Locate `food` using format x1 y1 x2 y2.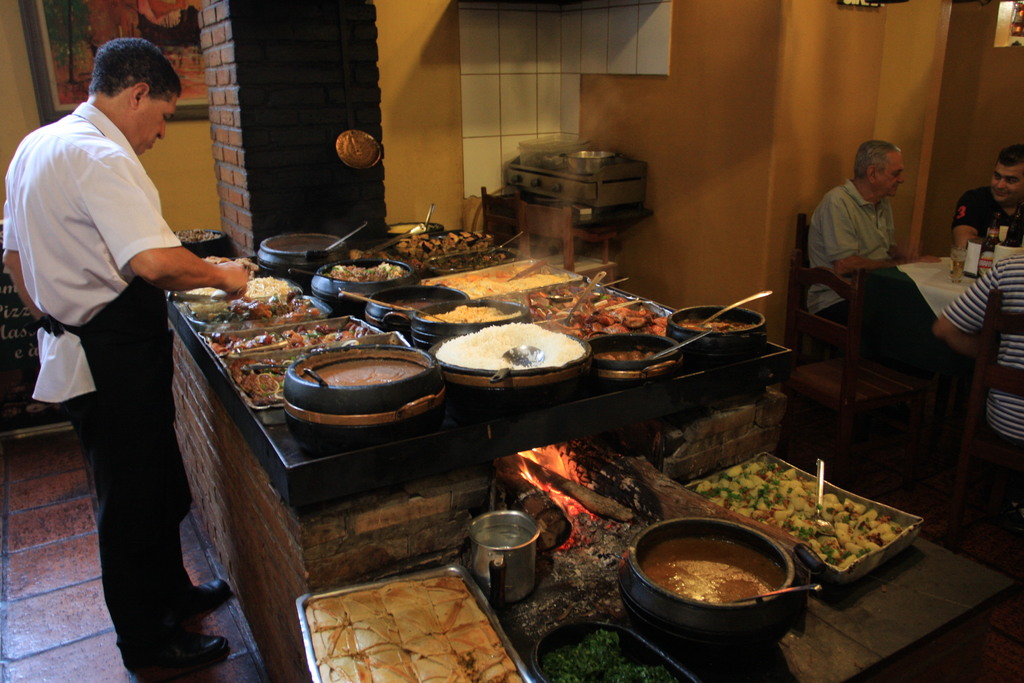
593 349 659 365.
